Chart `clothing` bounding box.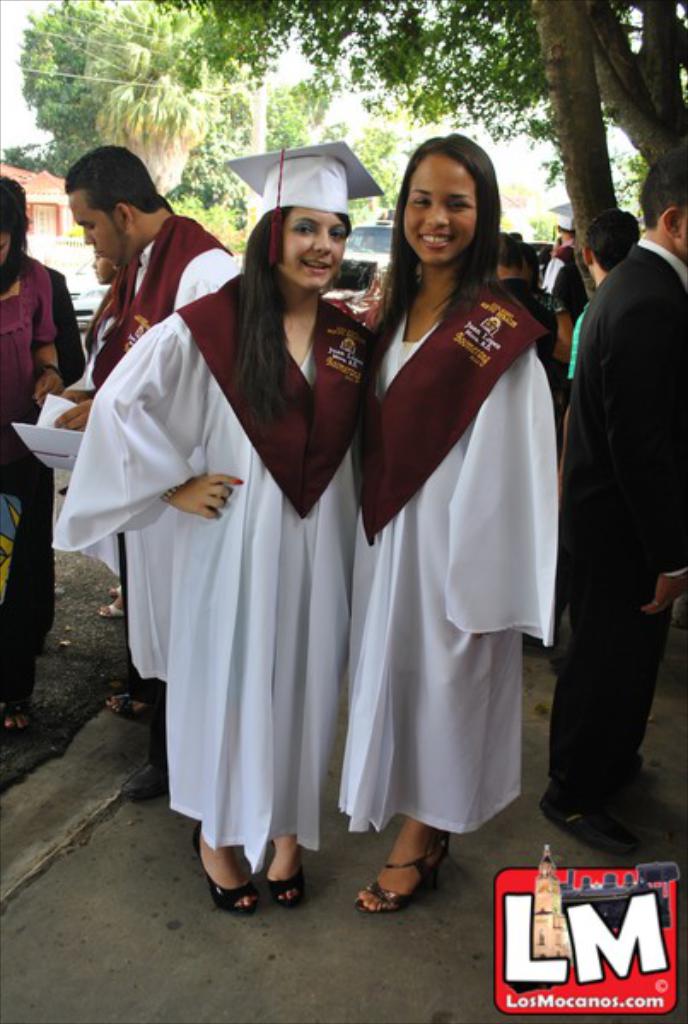
Charted: rect(560, 237, 686, 800).
